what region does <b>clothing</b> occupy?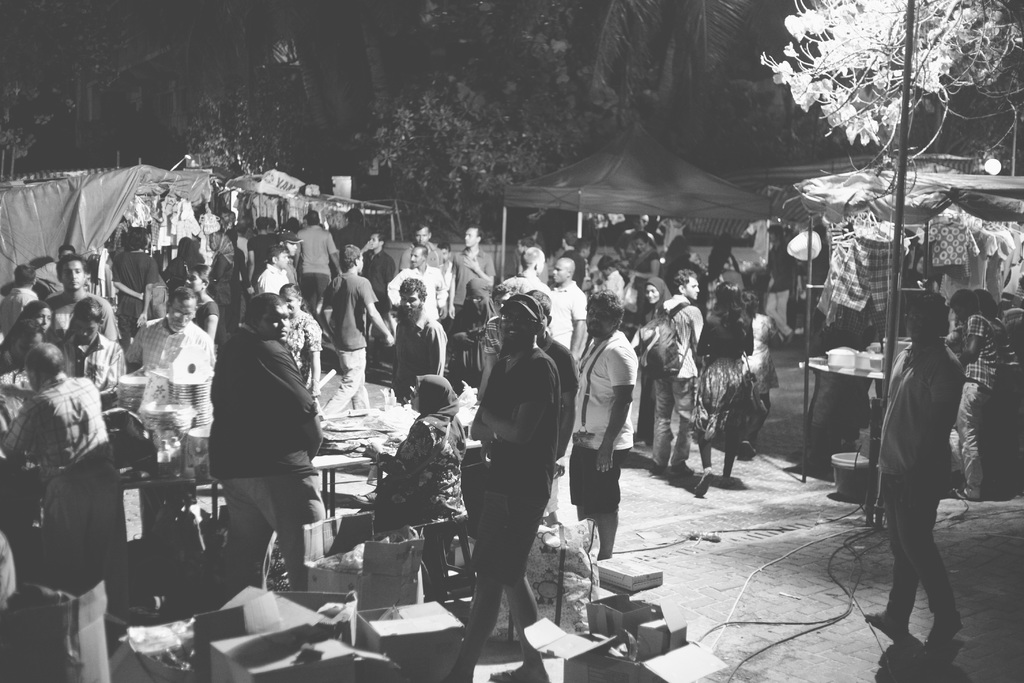
(left=874, top=325, right=952, bottom=619).
